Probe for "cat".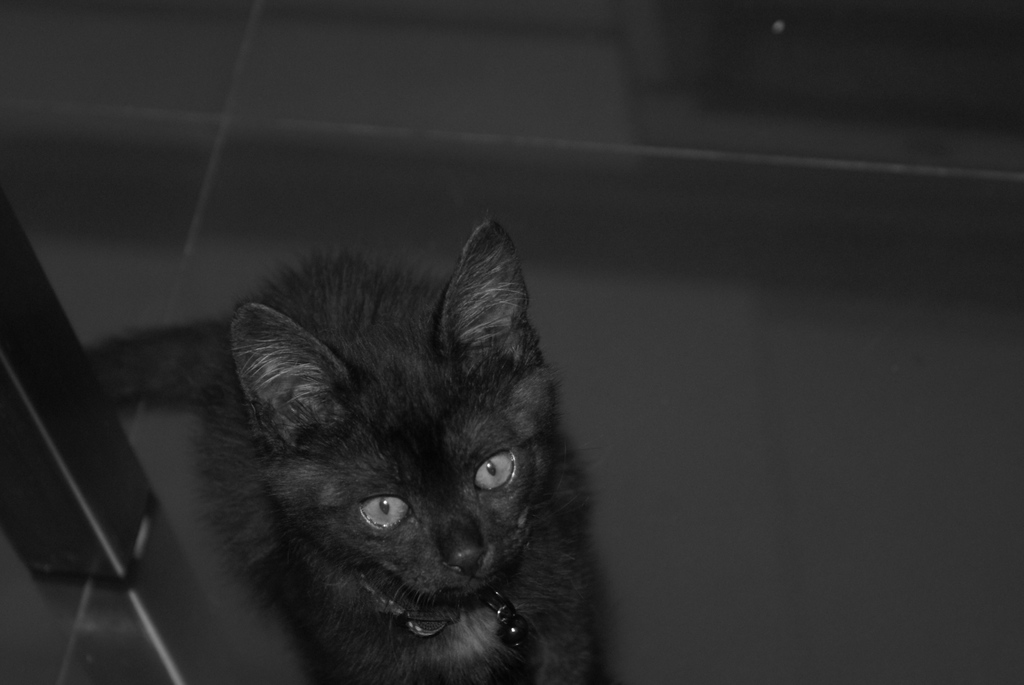
Probe result: <bbox>86, 215, 606, 684</bbox>.
